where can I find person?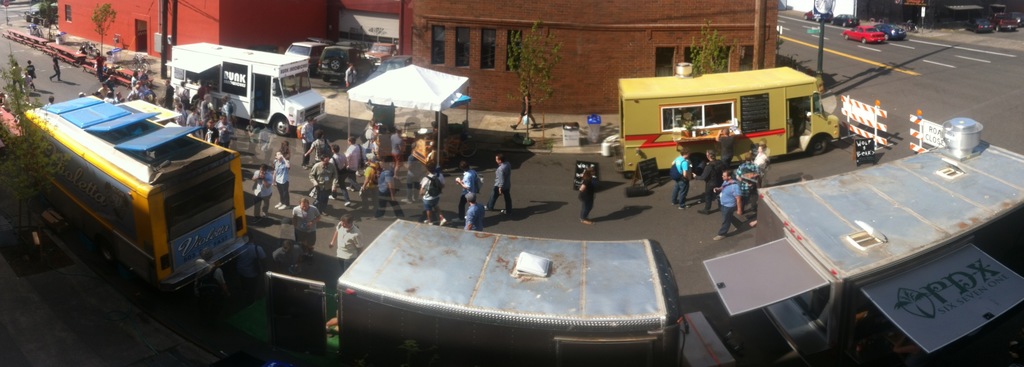
You can find it at 11 61 28 89.
